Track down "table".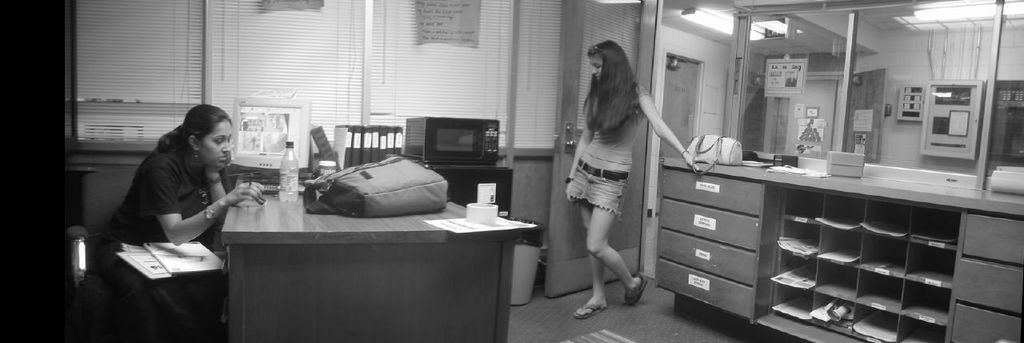
Tracked to {"left": 171, "top": 173, "right": 527, "bottom": 342}.
